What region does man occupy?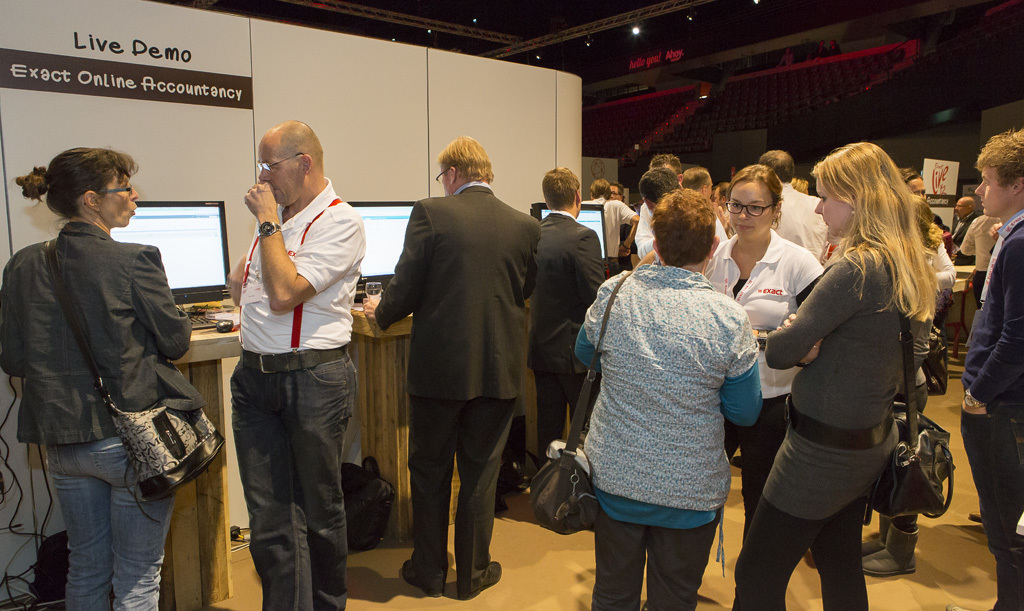
[left=224, top=113, right=366, bottom=610].
